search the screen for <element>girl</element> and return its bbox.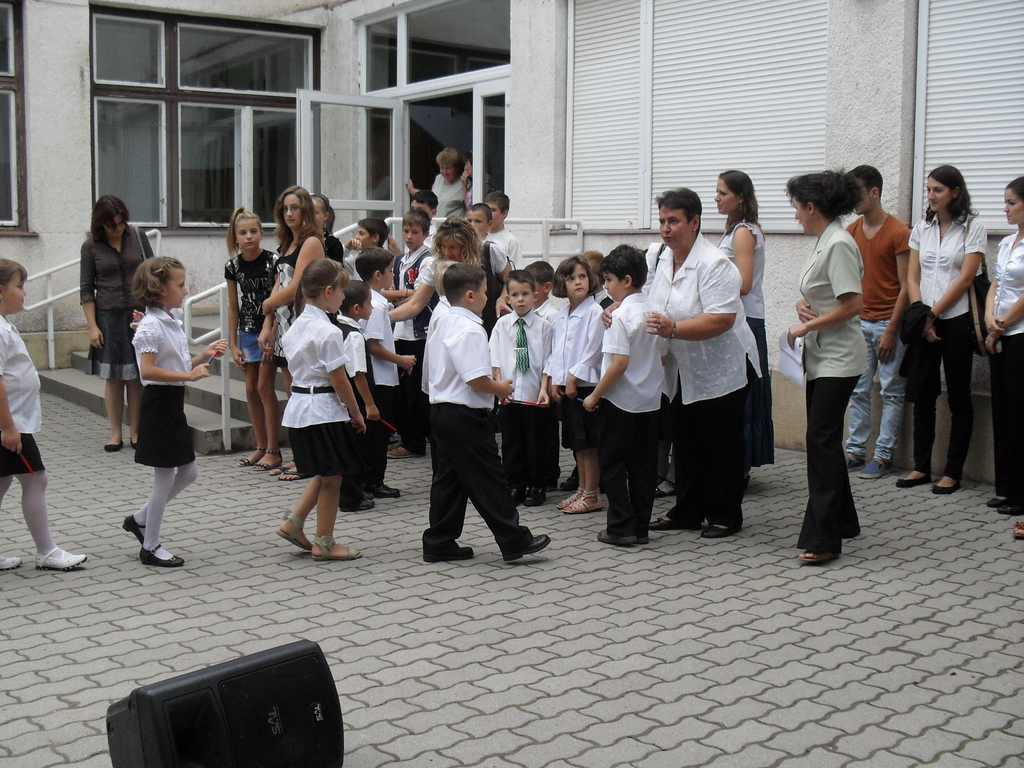
Found: bbox(255, 181, 327, 345).
